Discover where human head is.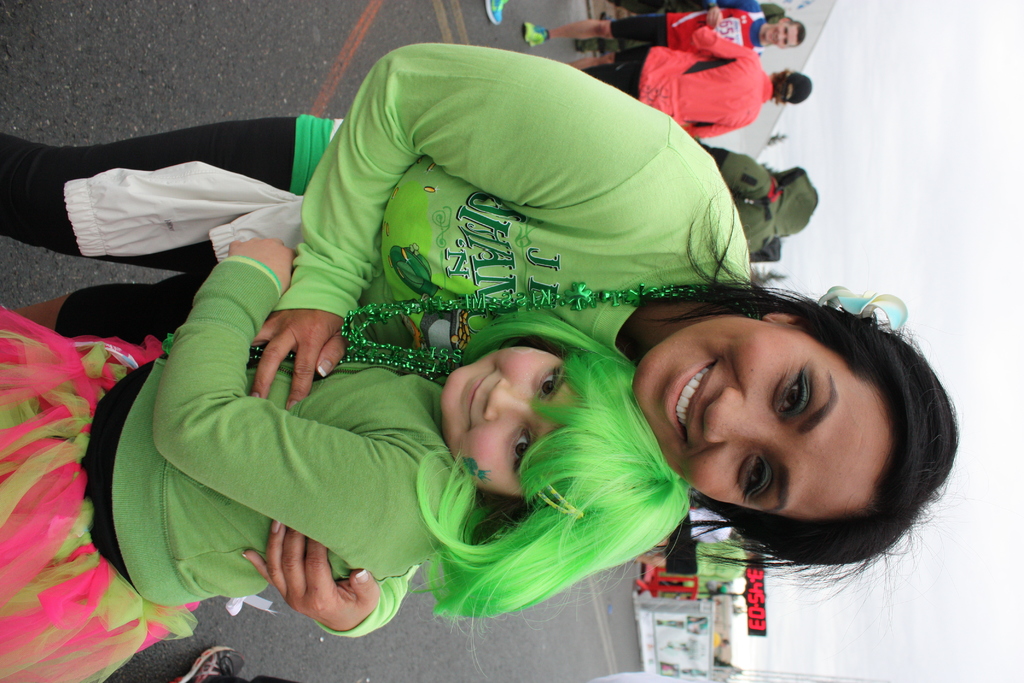
Discovered at x1=772, y1=70, x2=812, y2=104.
